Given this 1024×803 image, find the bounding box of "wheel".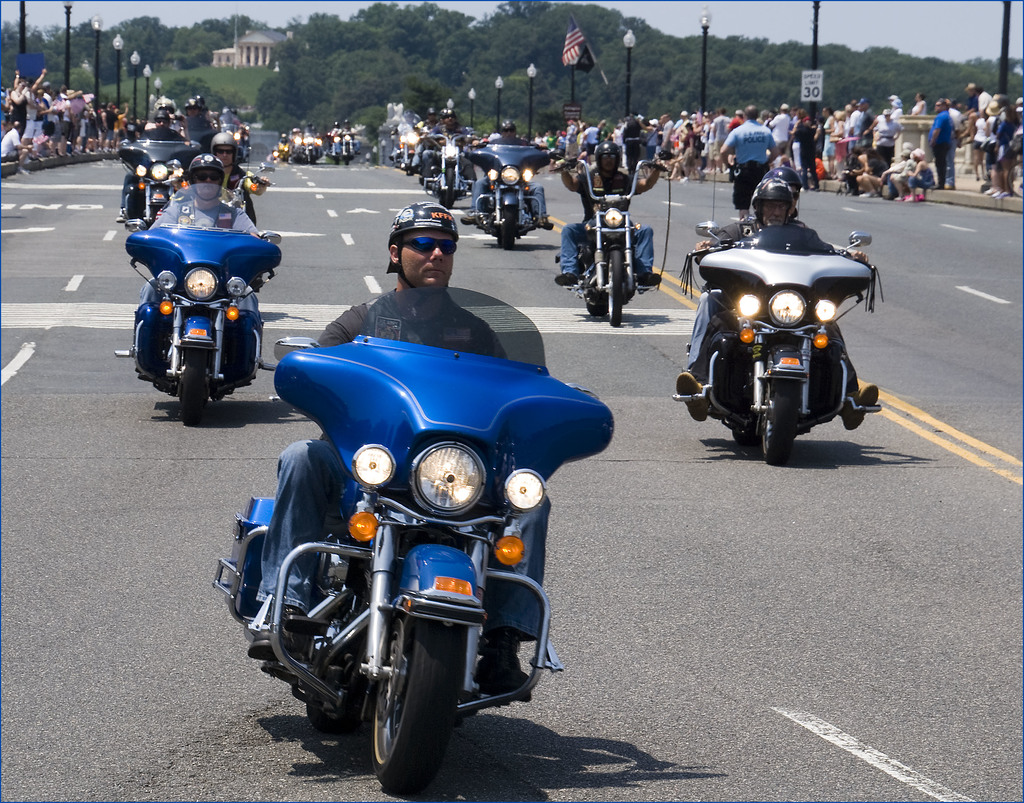
BBox(580, 289, 607, 320).
